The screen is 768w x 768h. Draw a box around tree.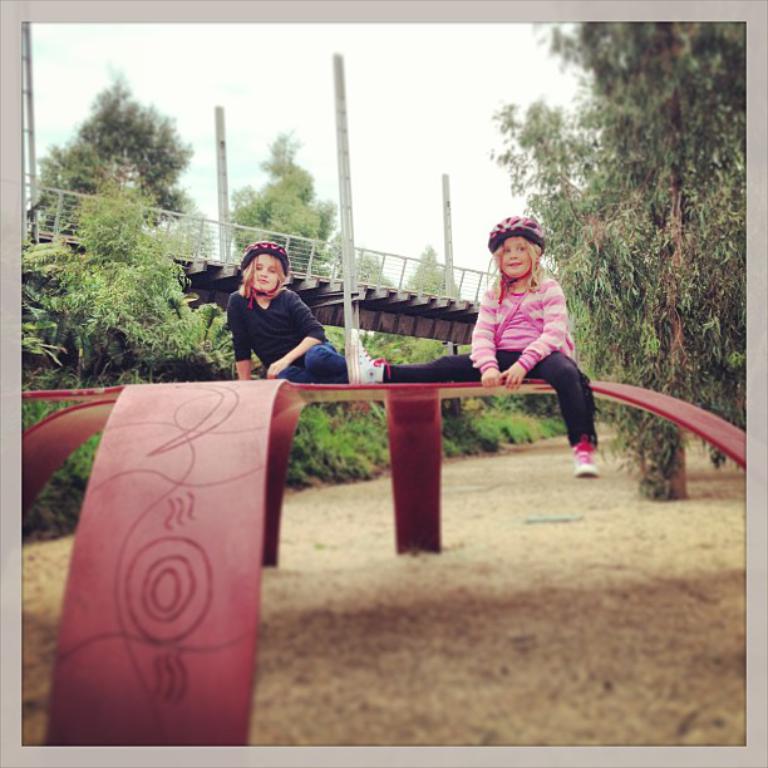
box=[77, 79, 203, 226].
